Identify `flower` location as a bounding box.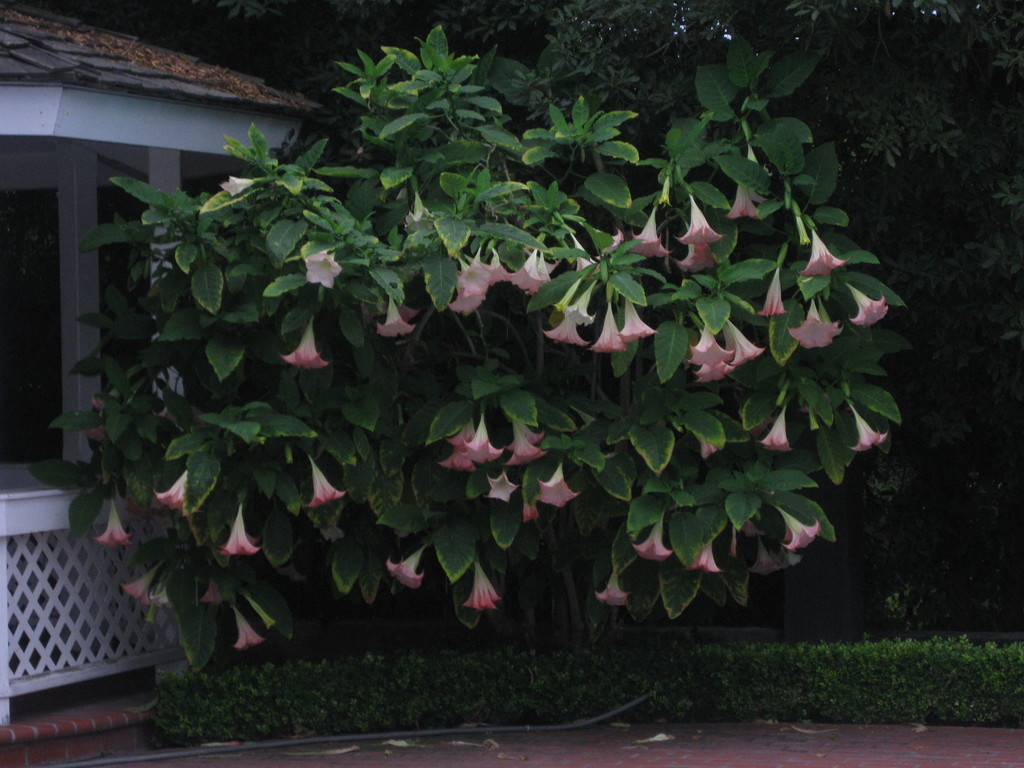
bbox=[536, 455, 578, 511].
